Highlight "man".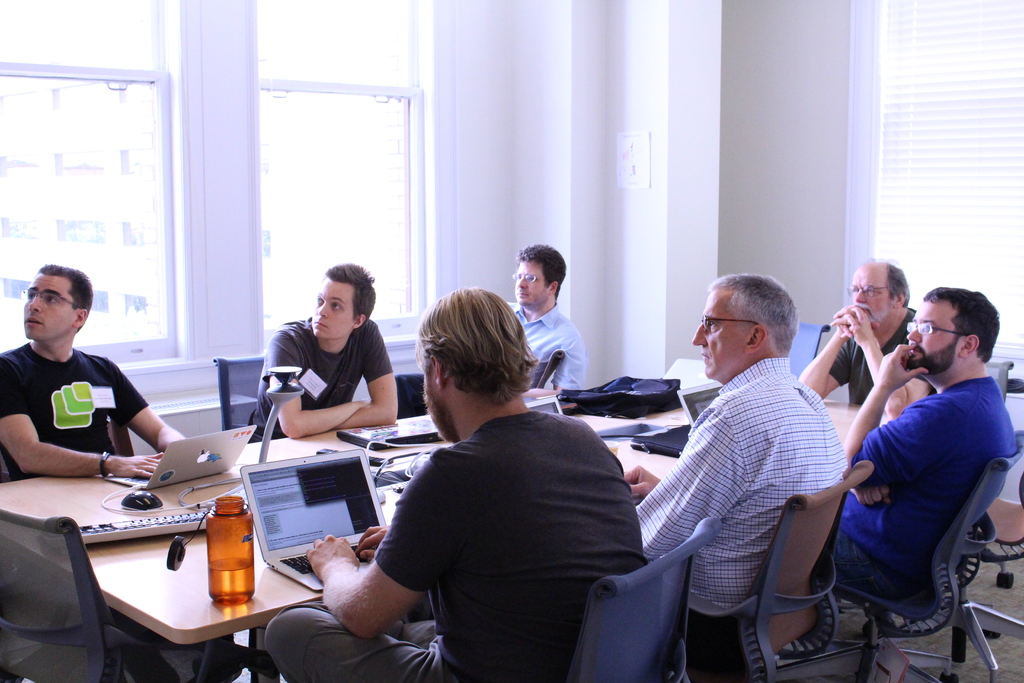
Highlighted region: {"x1": 790, "y1": 252, "x2": 938, "y2": 421}.
